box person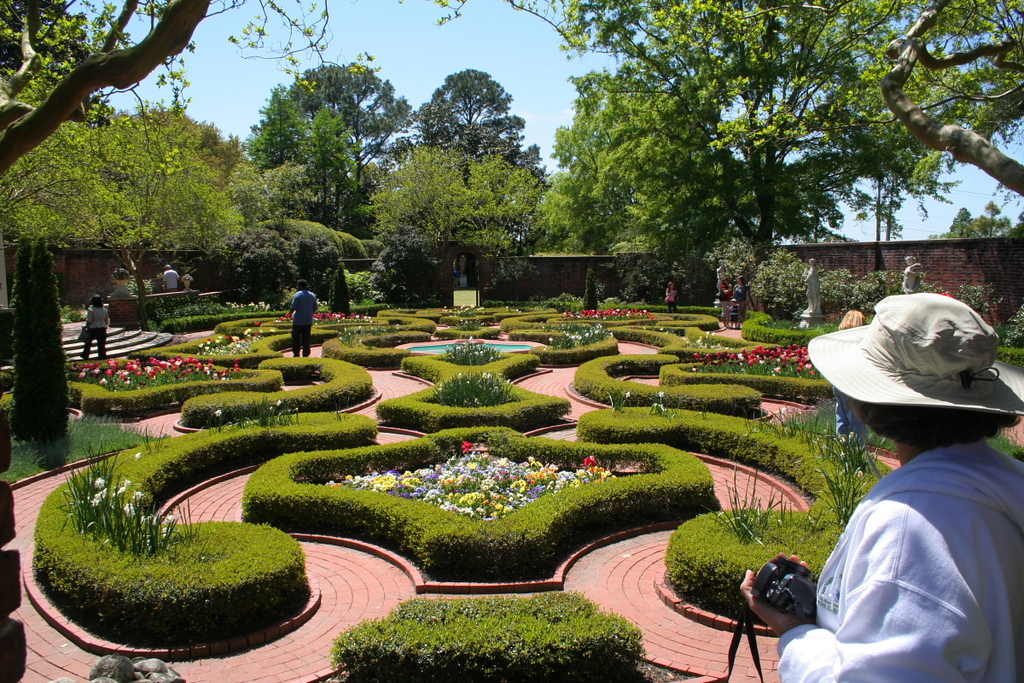
[82, 299, 110, 356]
